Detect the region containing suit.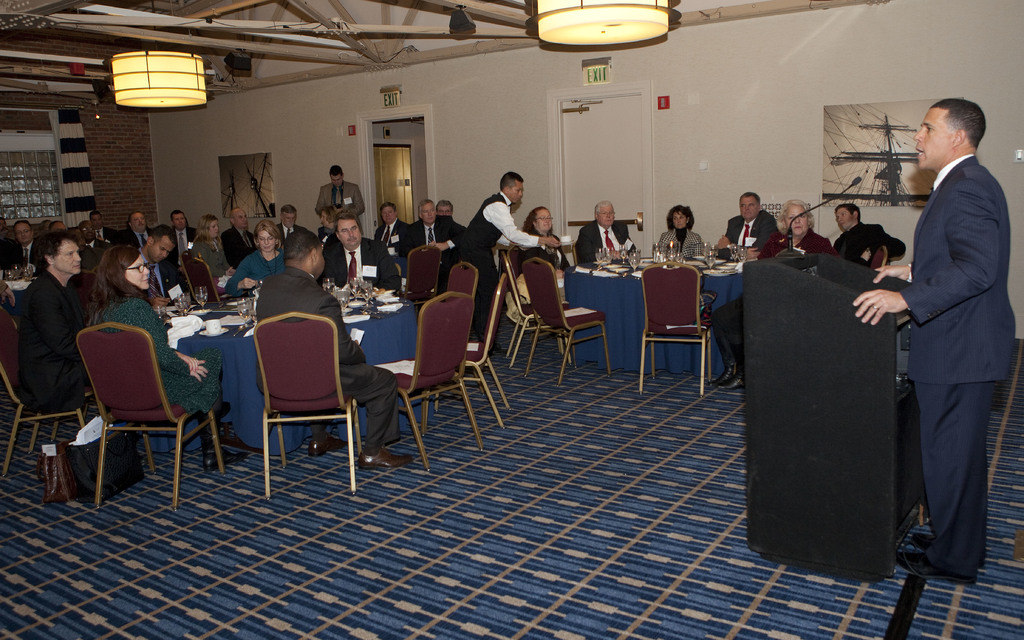
pyautogui.locateOnScreen(836, 223, 903, 267).
